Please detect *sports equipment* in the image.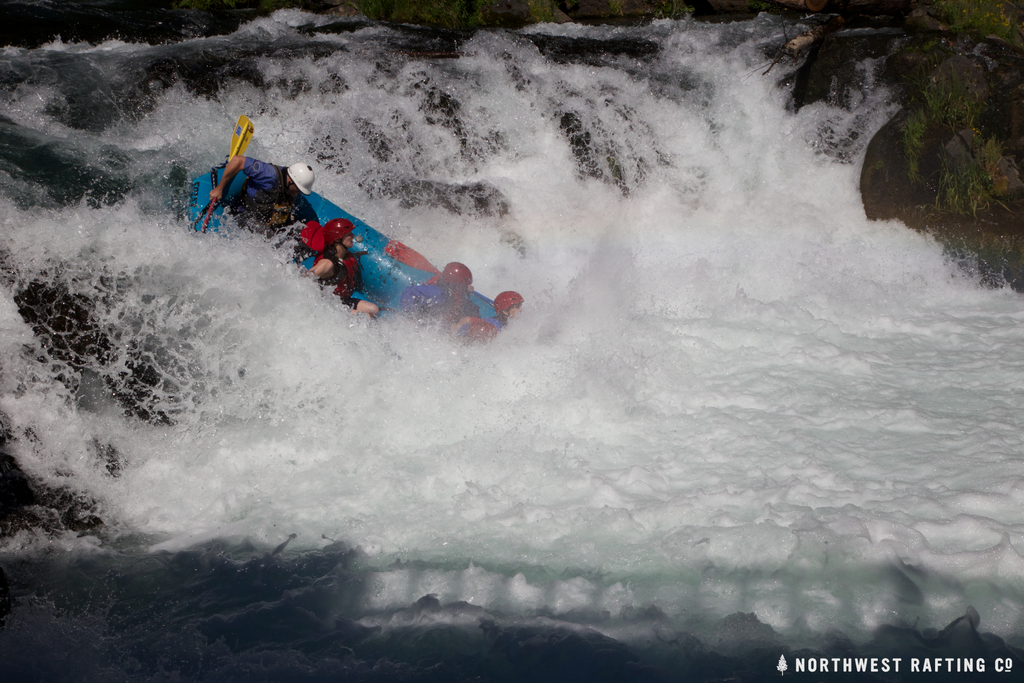
(188, 167, 504, 364).
